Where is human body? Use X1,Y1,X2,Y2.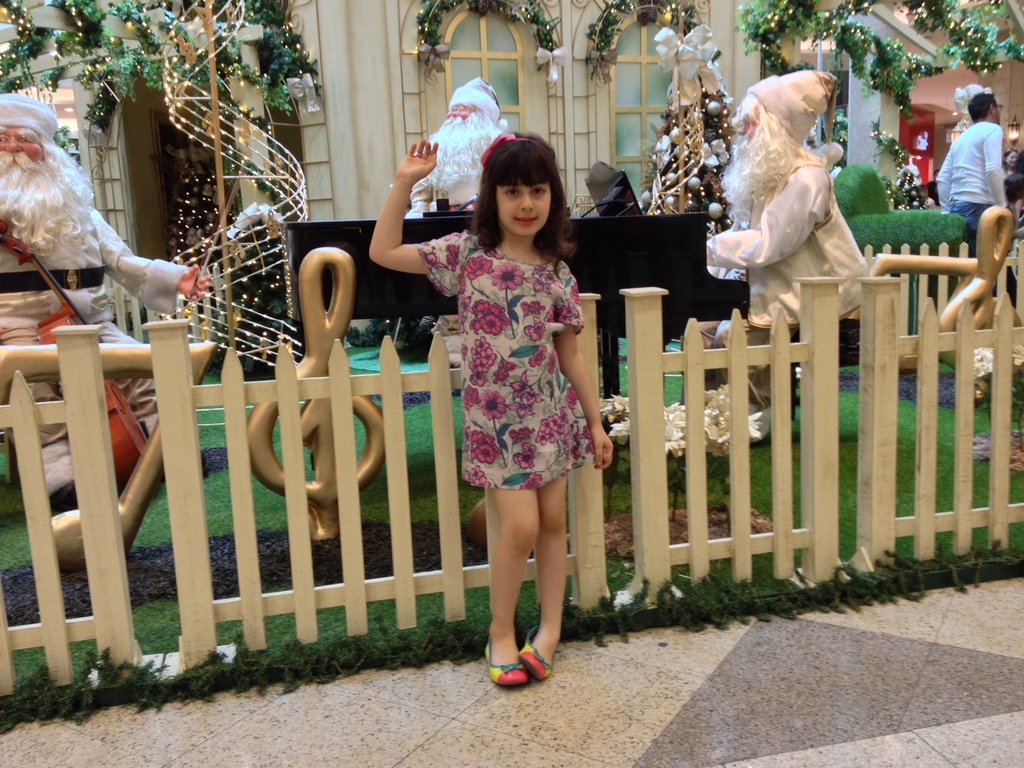
365,131,616,685.
